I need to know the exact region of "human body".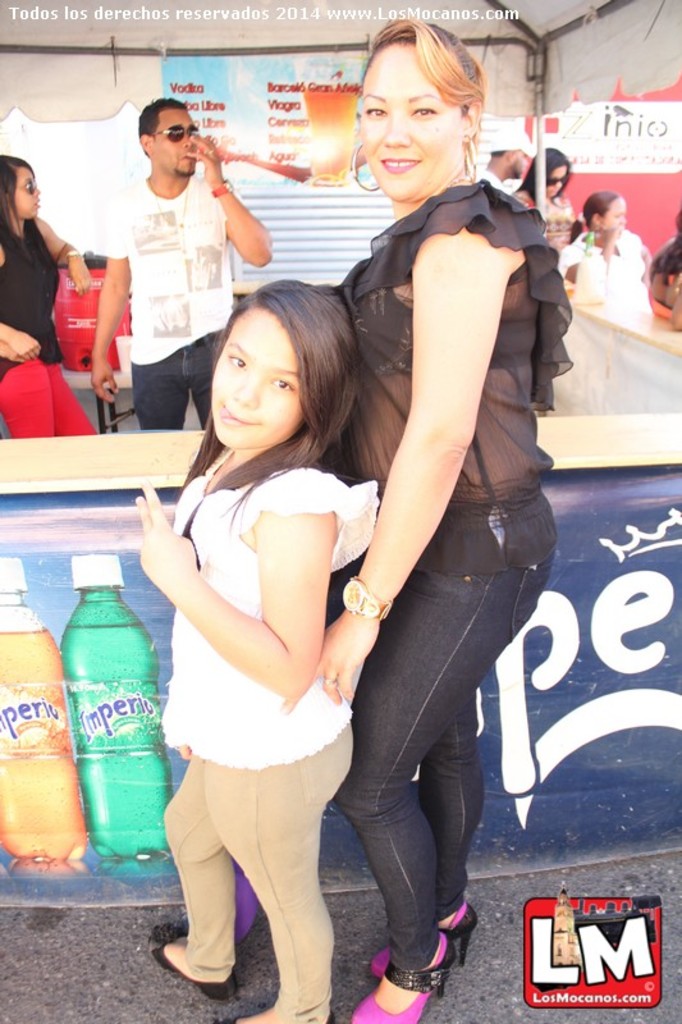
Region: pyautogui.locateOnScreen(133, 270, 392, 1023).
